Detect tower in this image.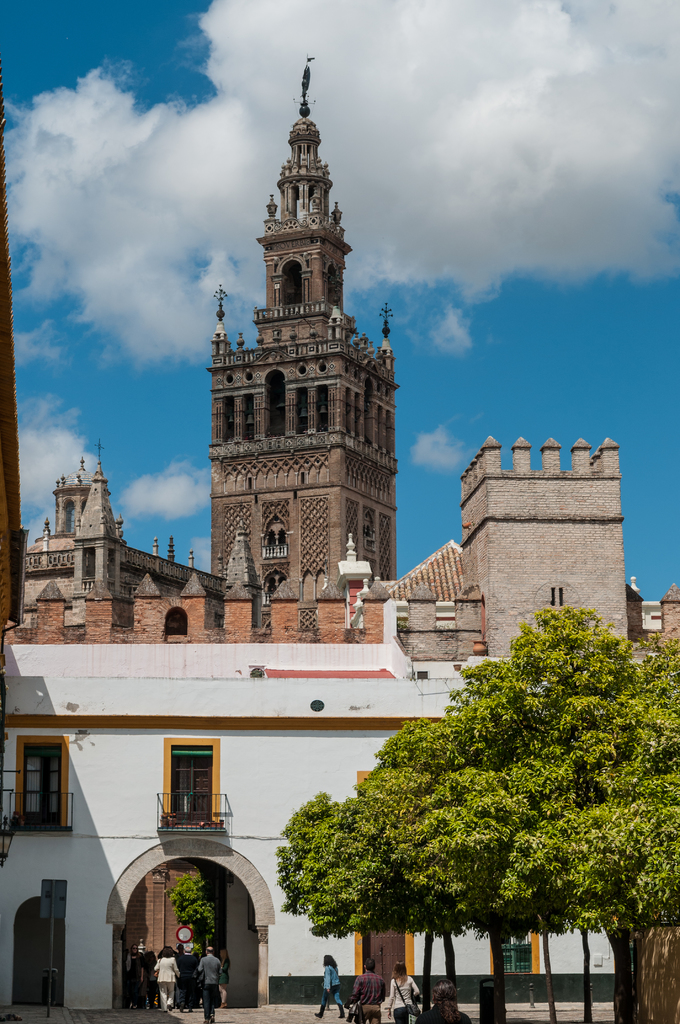
Detection: (x1=203, y1=84, x2=397, y2=513).
